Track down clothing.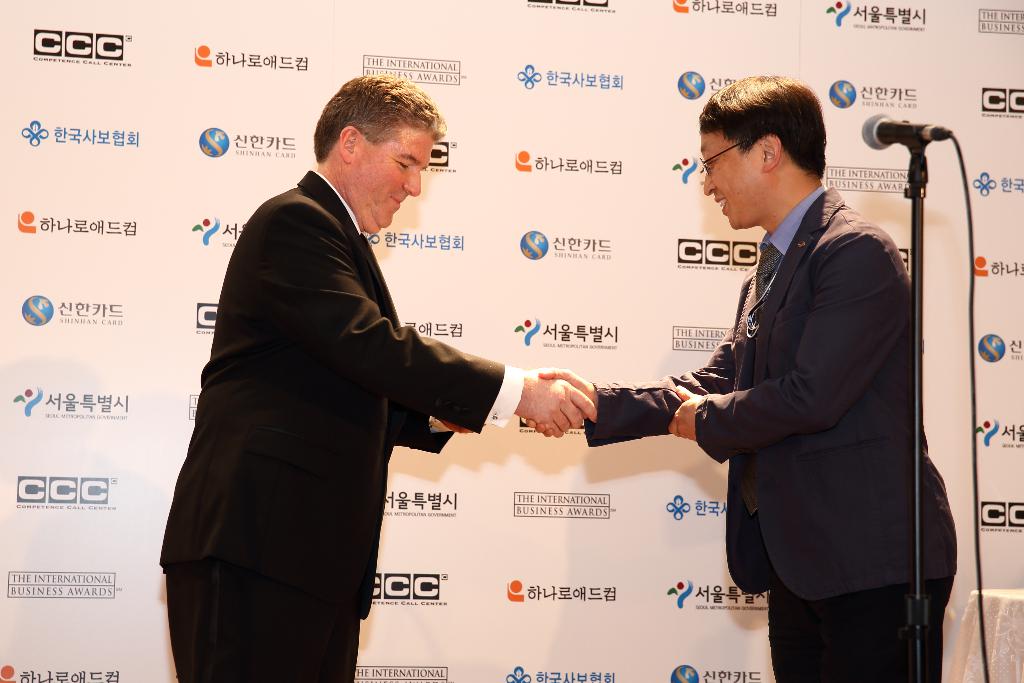
Tracked to 154,164,543,682.
